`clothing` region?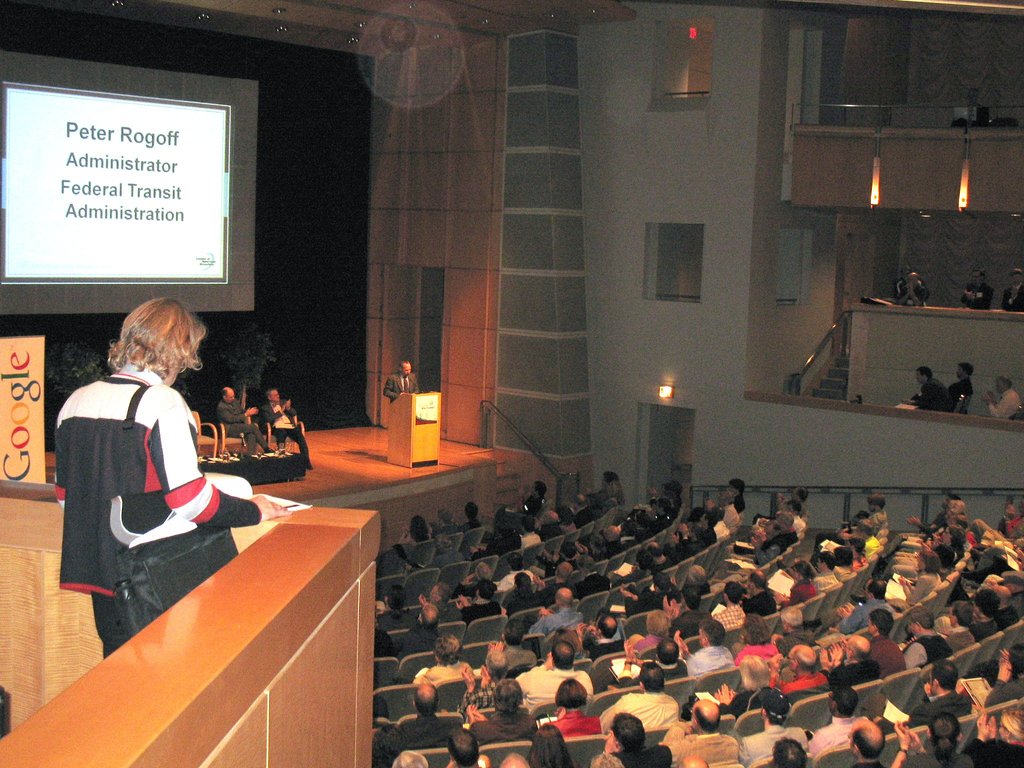
{"x1": 666, "y1": 732, "x2": 744, "y2": 767}
